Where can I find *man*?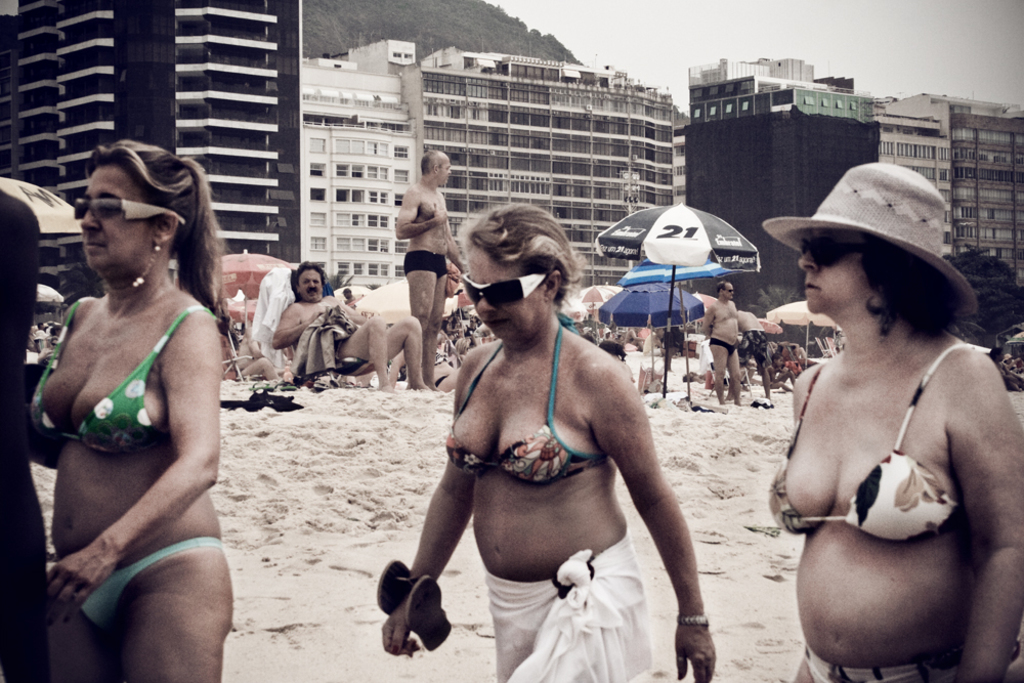
You can find it at detection(280, 264, 430, 399).
